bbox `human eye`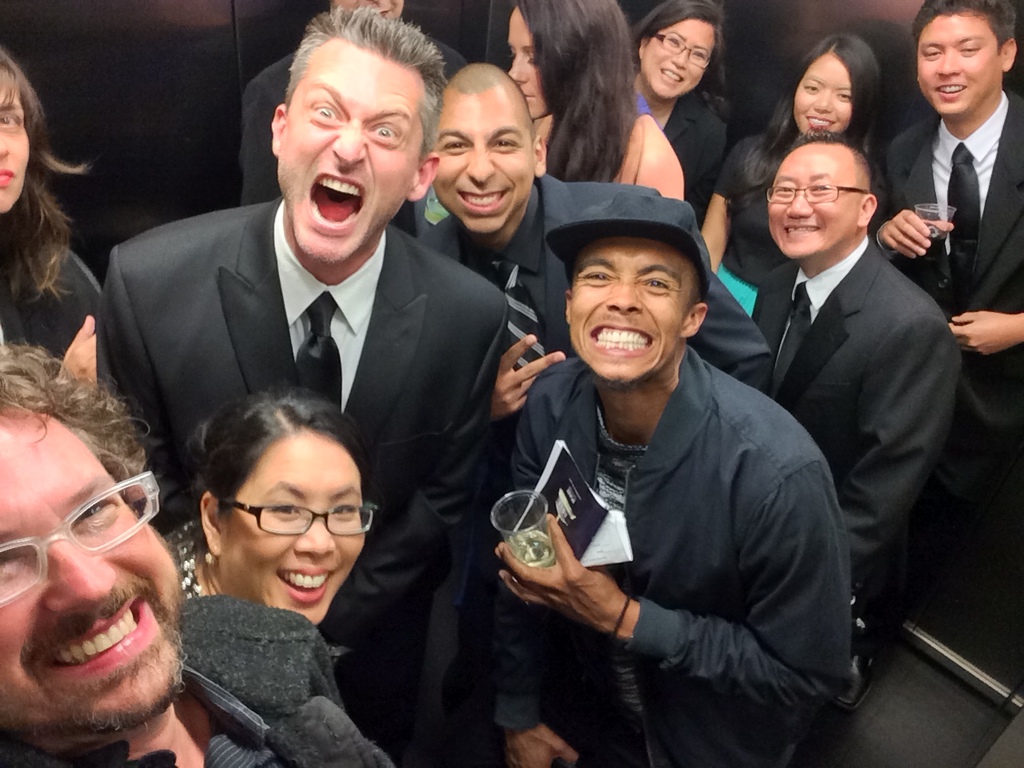
(840, 94, 852, 102)
